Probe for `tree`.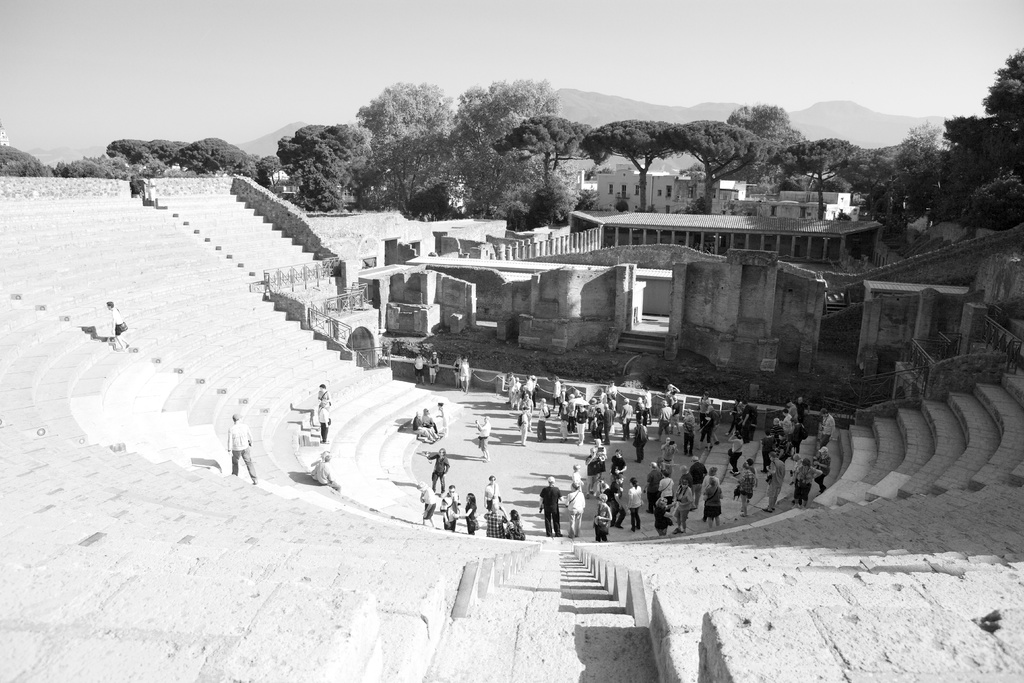
Probe result: detection(781, 130, 872, 218).
